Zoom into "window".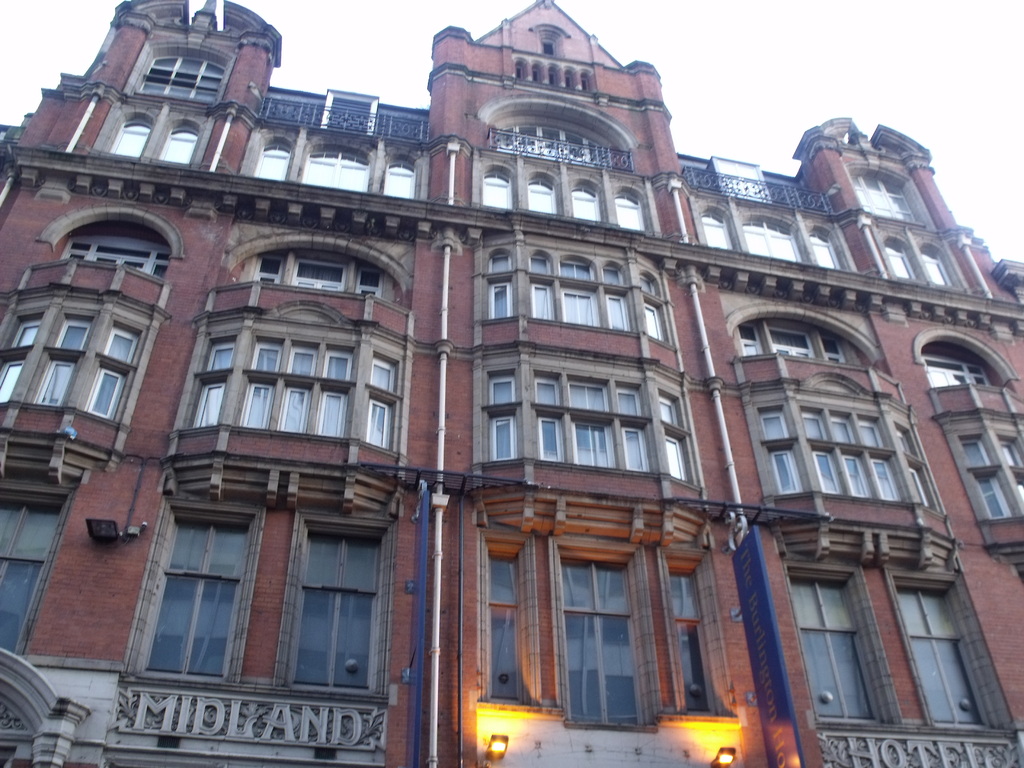
Zoom target: l=138, t=58, r=222, b=104.
